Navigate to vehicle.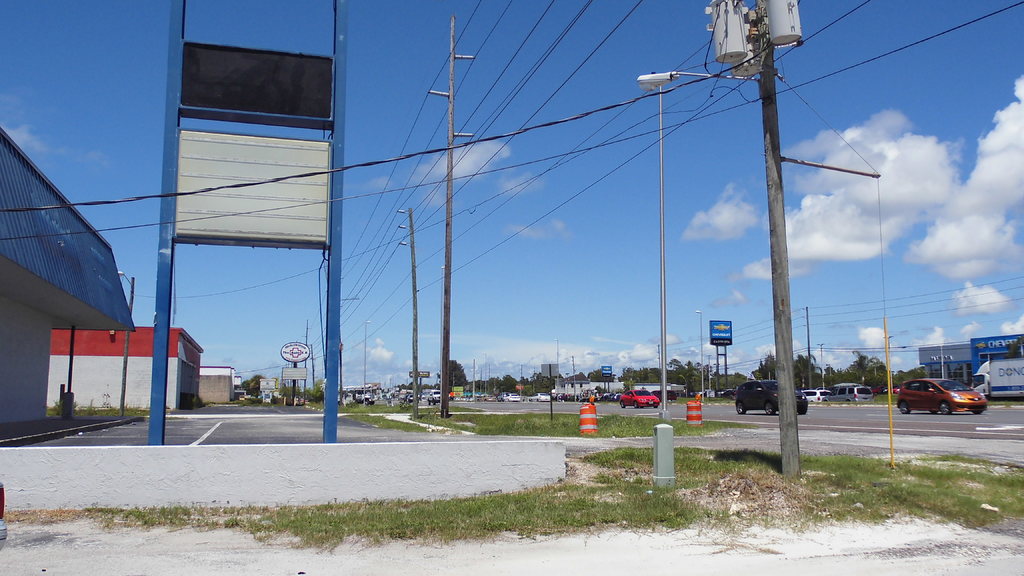
Navigation target: {"left": 882, "top": 381, "right": 902, "bottom": 399}.
